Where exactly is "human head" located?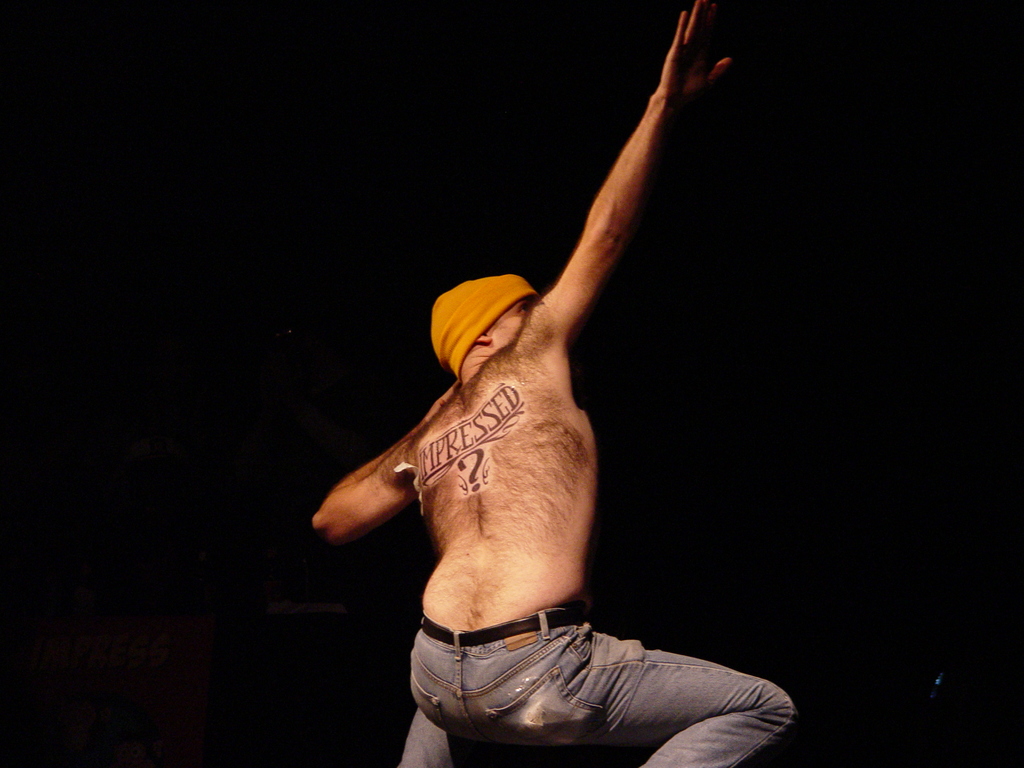
Its bounding box is (438, 283, 542, 378).
